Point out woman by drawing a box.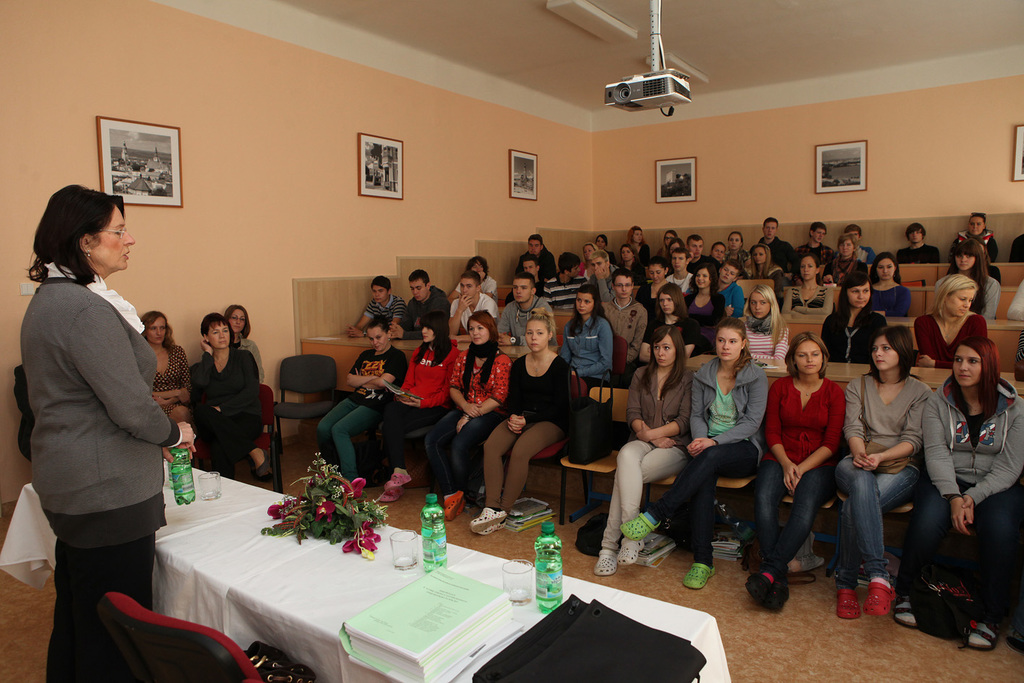
(x1=616, y1=244, x2=645, y2=276).
